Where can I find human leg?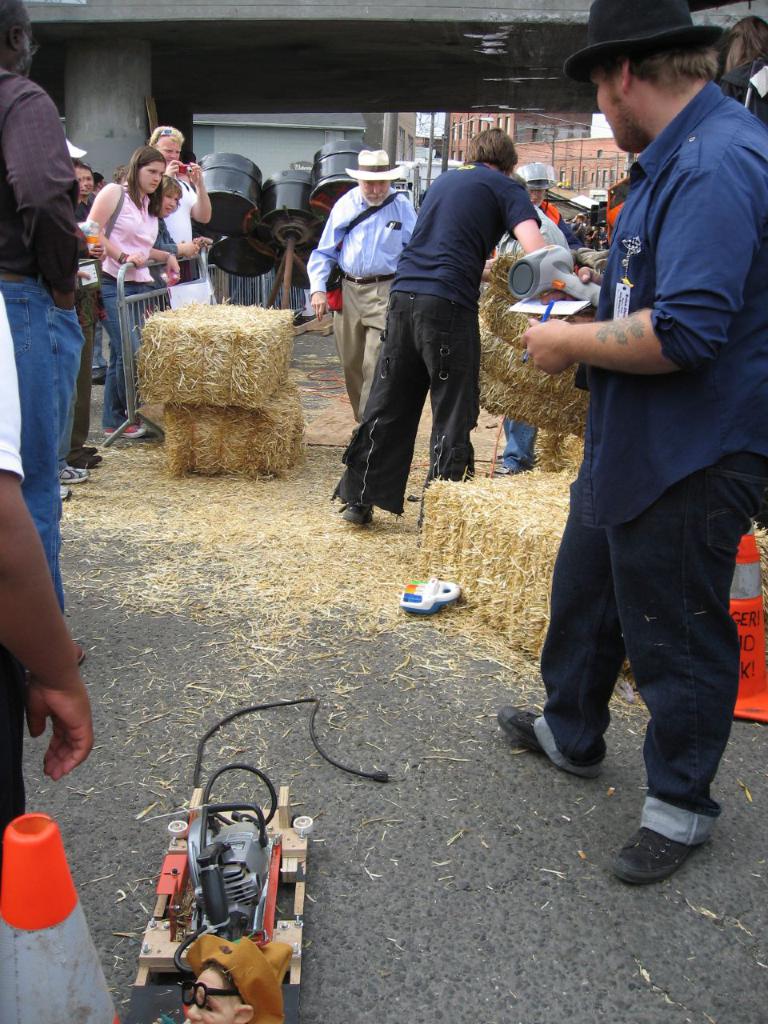
You can find it at l=415, t=298, r=484, b=474.
